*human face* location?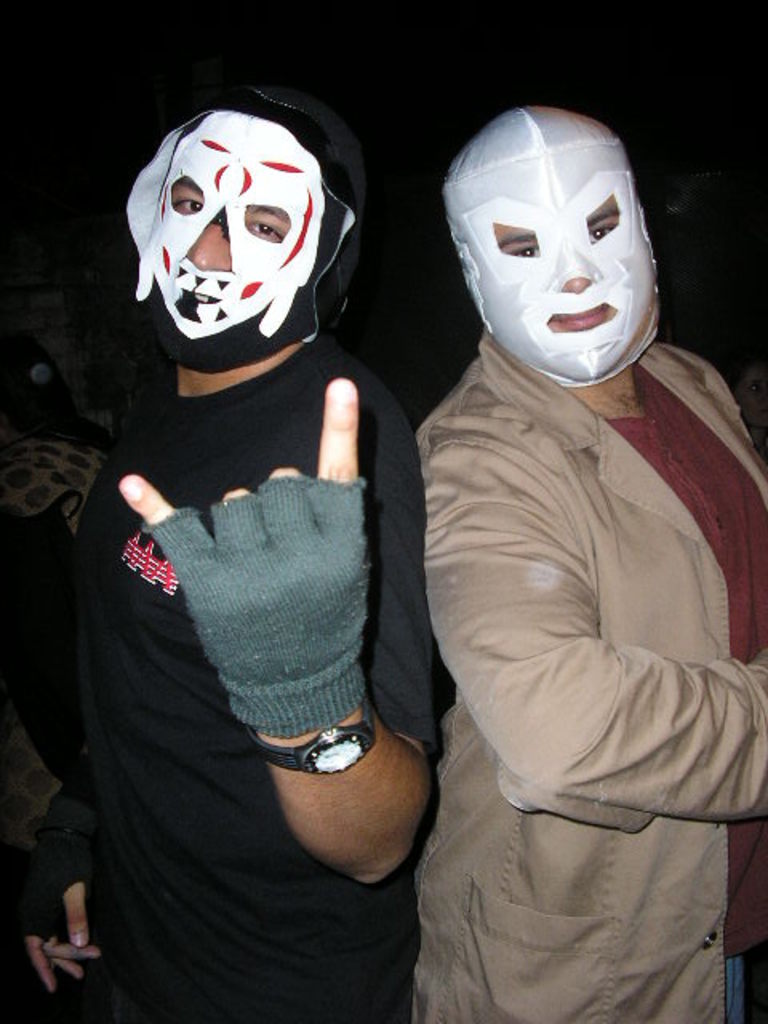
x1=456 y1=120 x2=646 y2=381
